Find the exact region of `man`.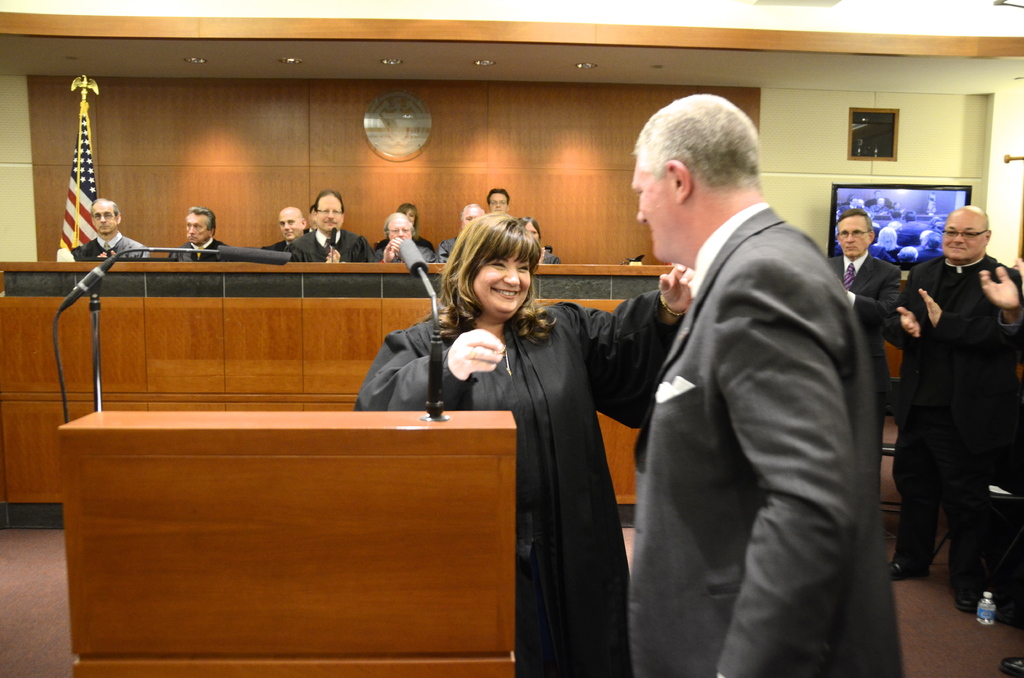
Exact region: box(597, 79, 899, 673).
